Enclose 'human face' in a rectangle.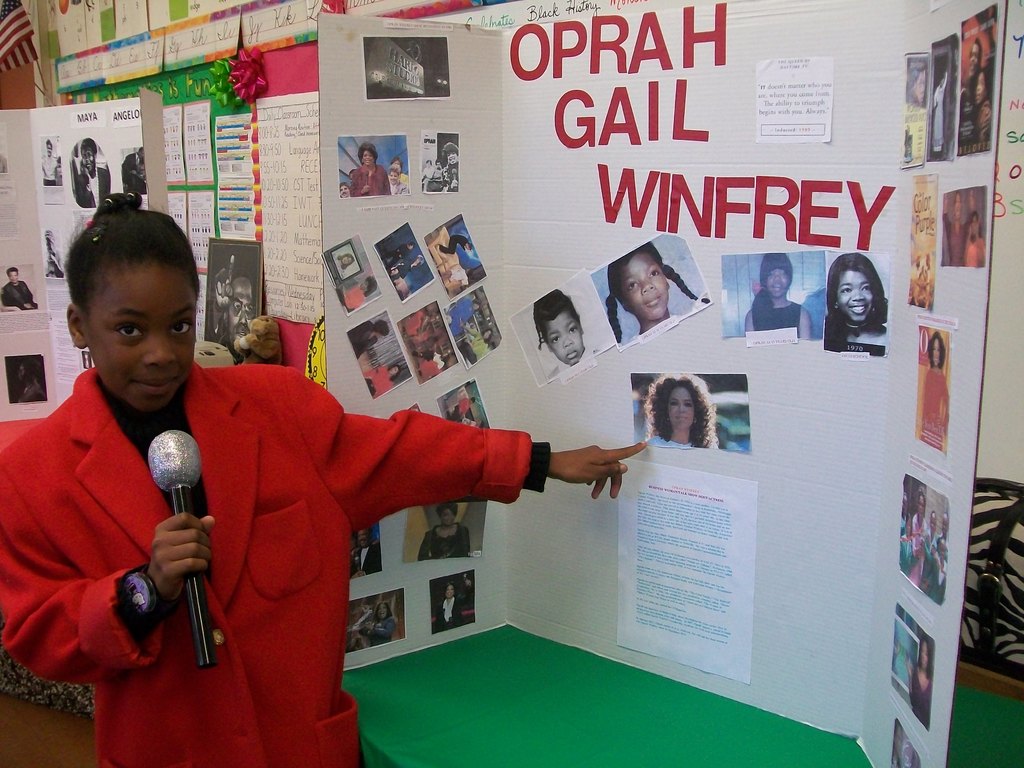
bbox(616, 257, 669, 320).
